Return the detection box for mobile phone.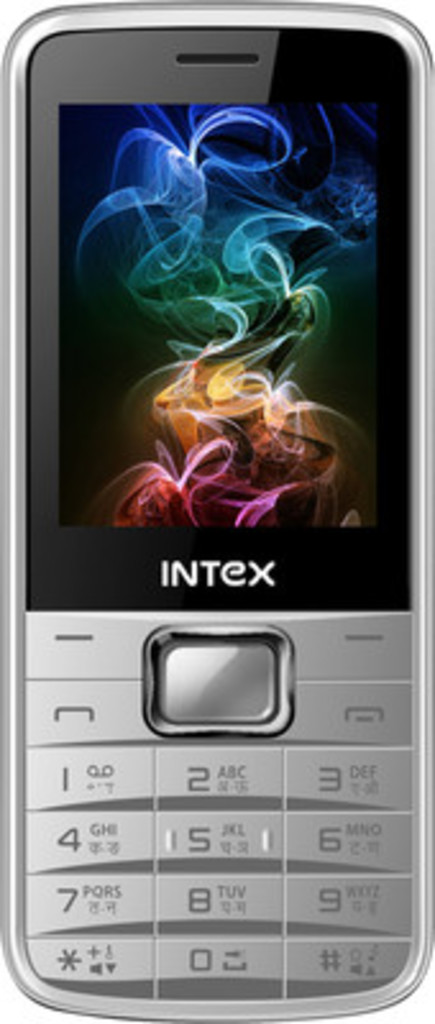
8/0/434/1016.
